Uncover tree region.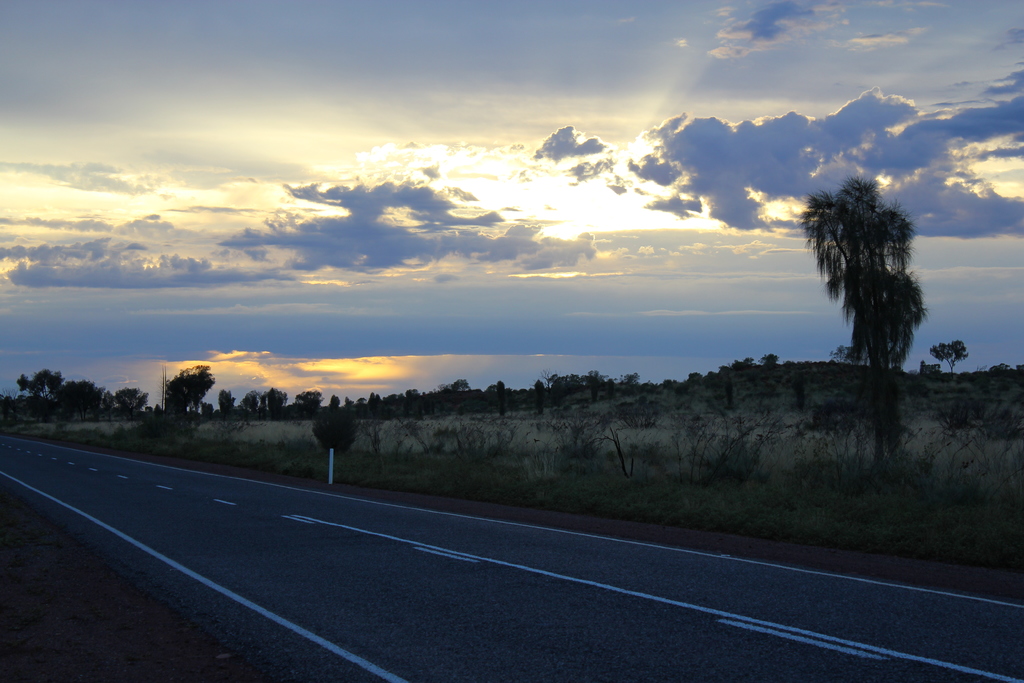
Uncovered: (927,334,973,387).
